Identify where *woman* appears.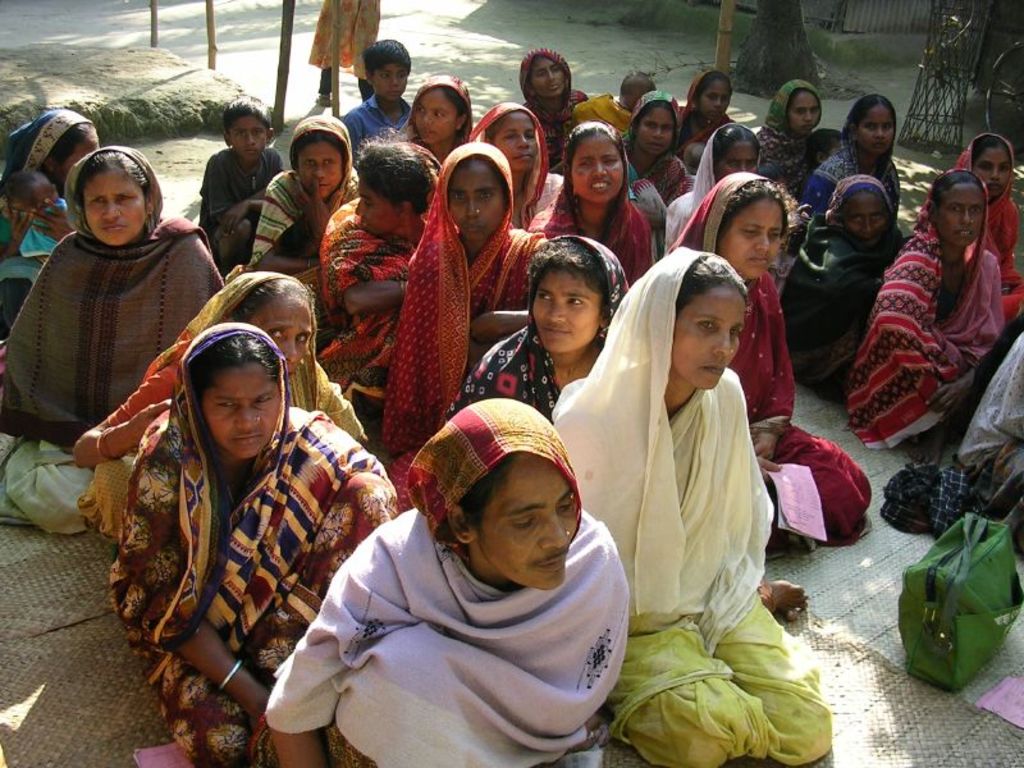
Appears at x1=780, y1=172, x2=904, y2=399.
